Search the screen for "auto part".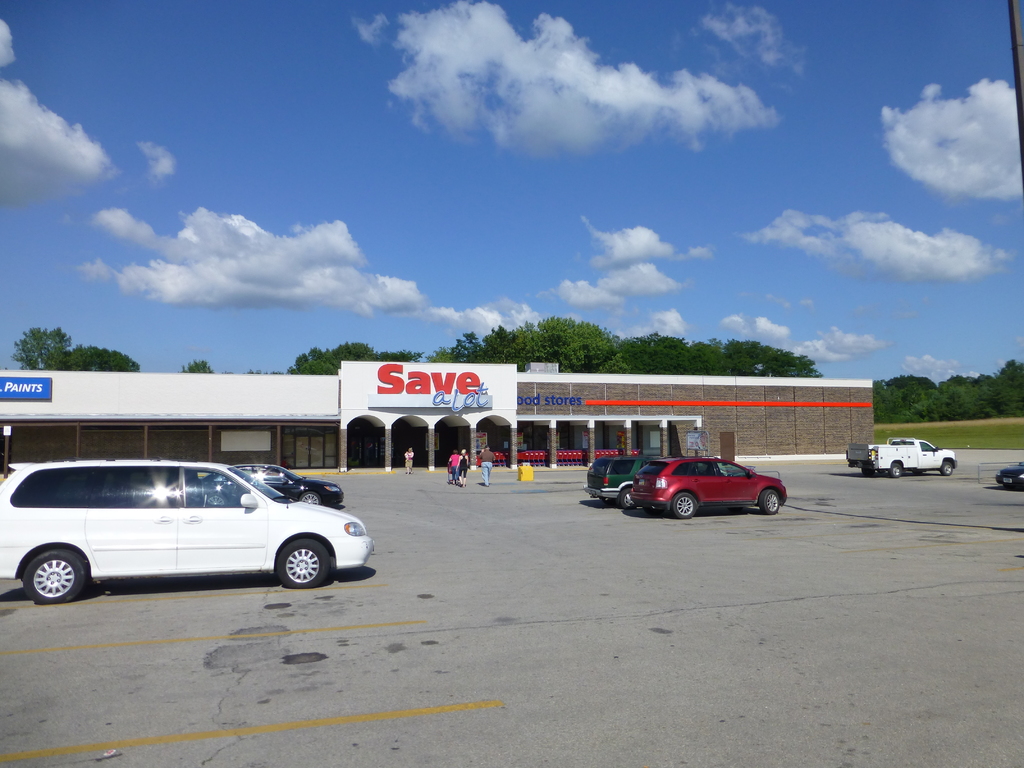
Found at 844/438/957/477.
